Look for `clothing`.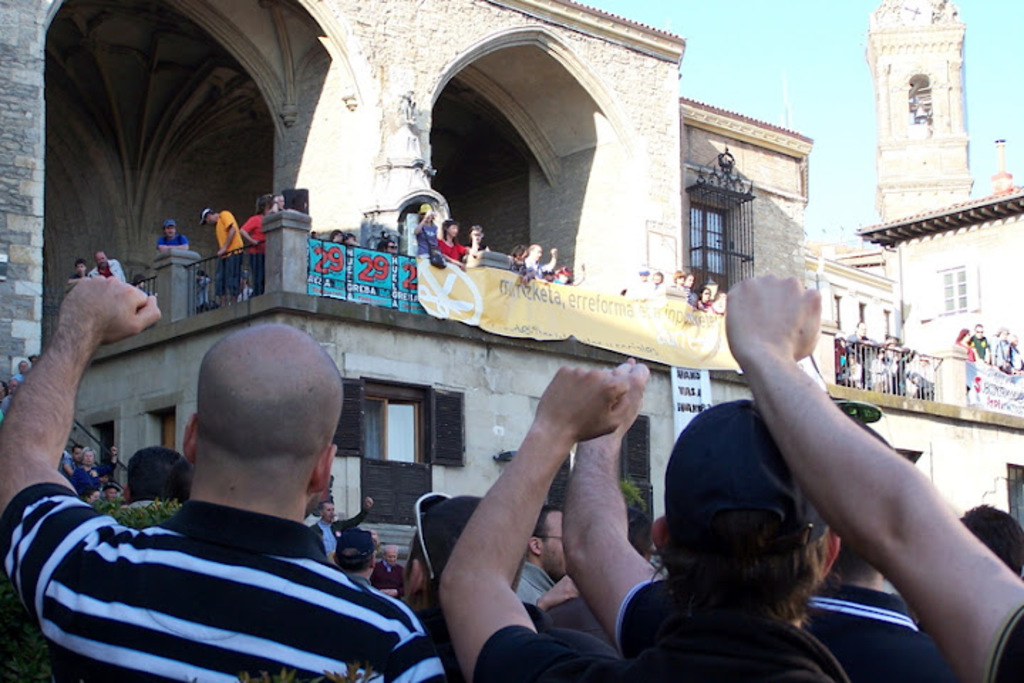
Found: select_region(82, 256, 125, 283).
